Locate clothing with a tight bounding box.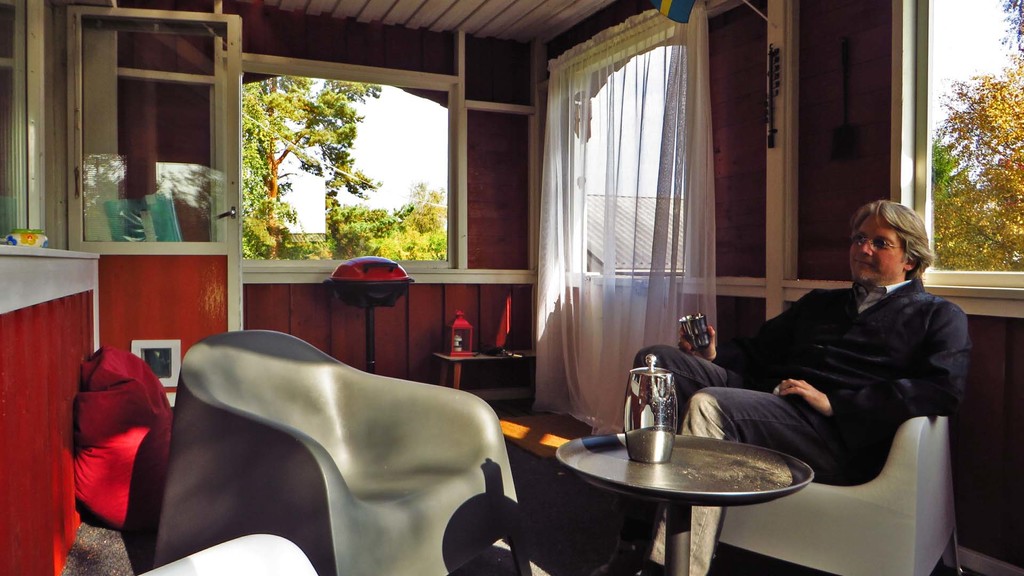
Rect(605, 278, 966, 575).
